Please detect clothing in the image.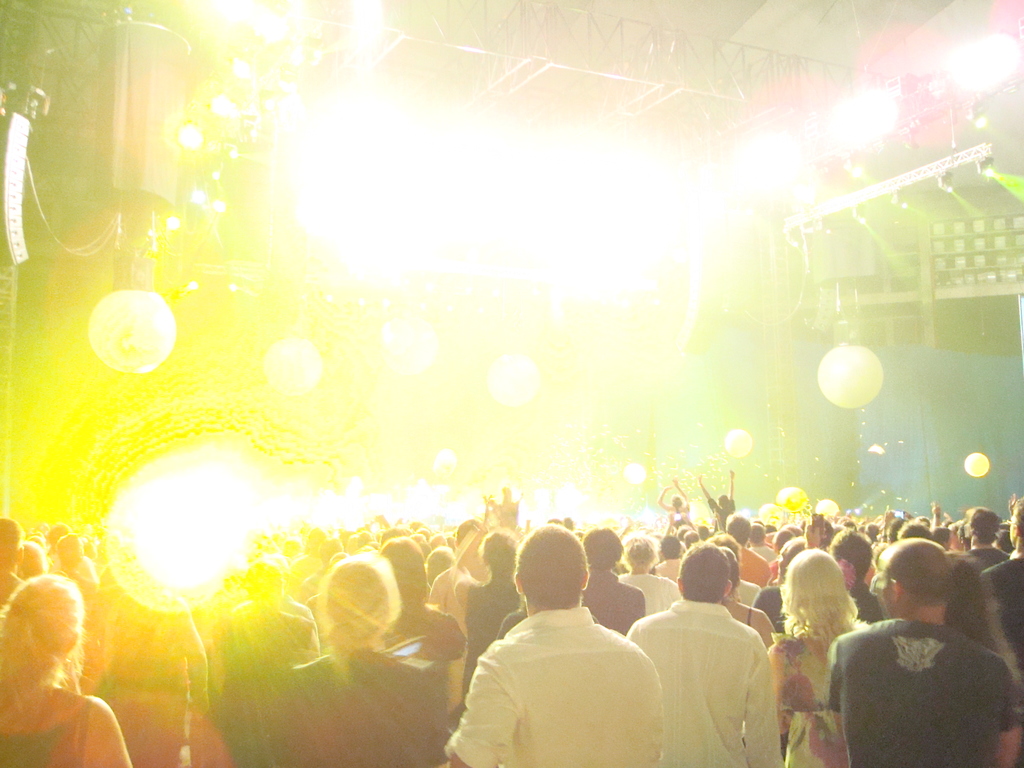
Rect(463, 576, 512, 716).
